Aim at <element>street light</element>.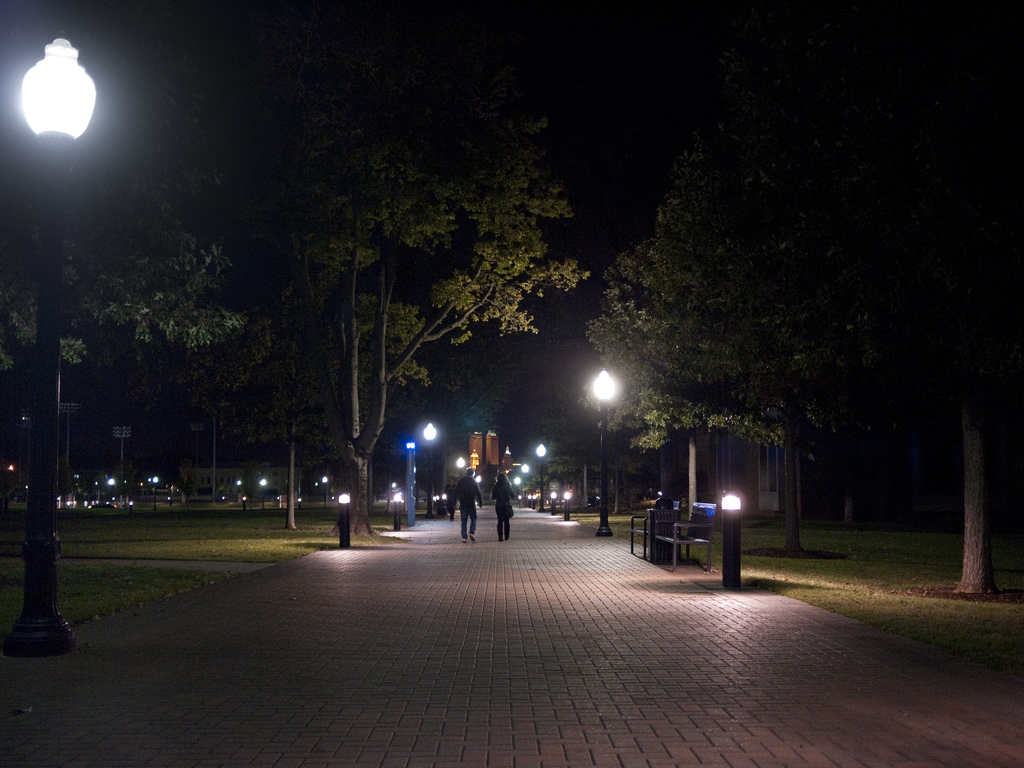
Aimed at box=[422, 420, 442, 519].
